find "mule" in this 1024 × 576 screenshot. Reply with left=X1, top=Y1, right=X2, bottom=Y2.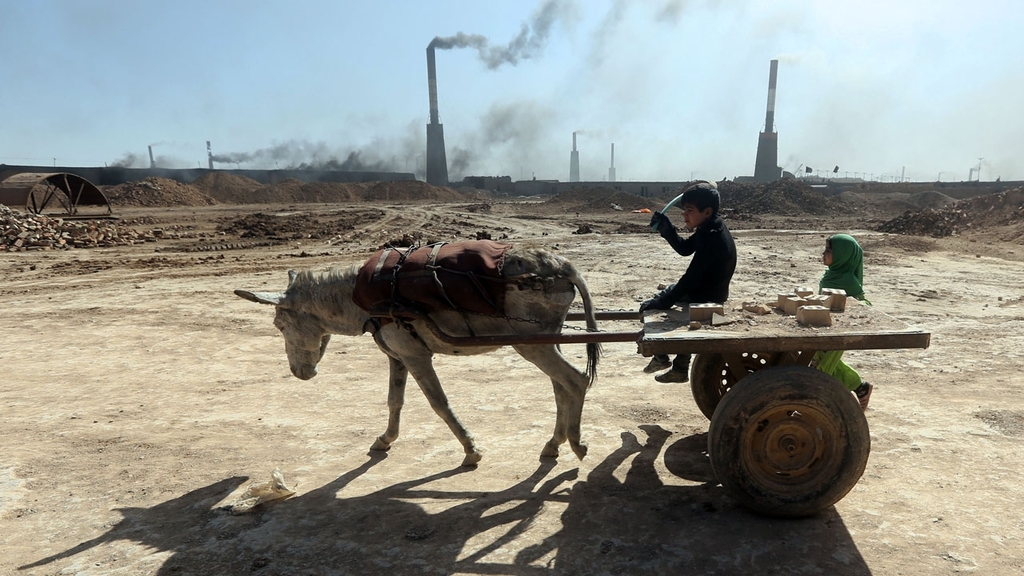
left=259, top=212, right=621, bottom=486.
